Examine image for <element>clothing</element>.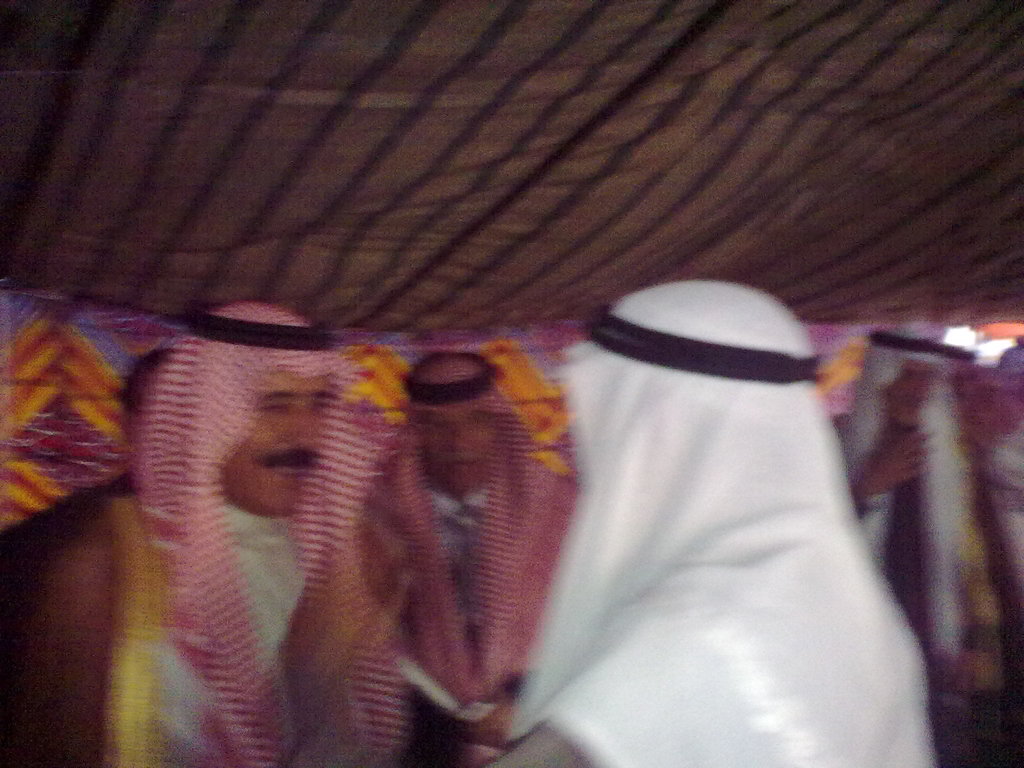
Examination result: box=[388, 468, 492, 767].
